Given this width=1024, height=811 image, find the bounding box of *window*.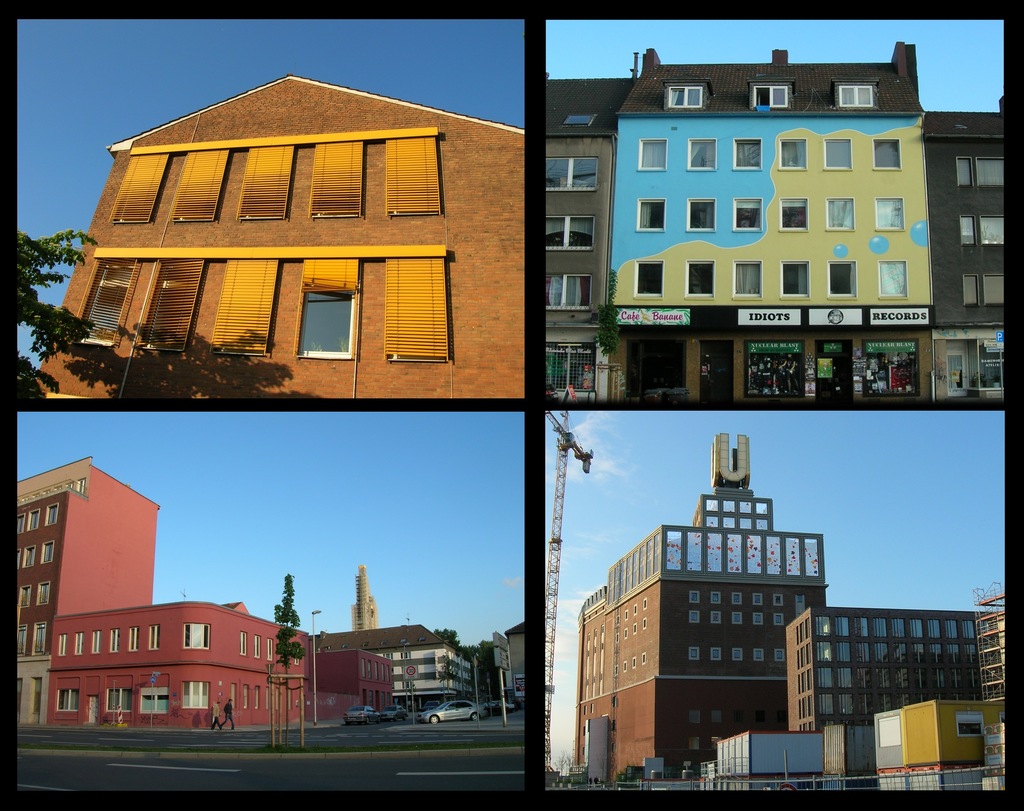
x1=838, y1=81, x2=871, y2=109.
